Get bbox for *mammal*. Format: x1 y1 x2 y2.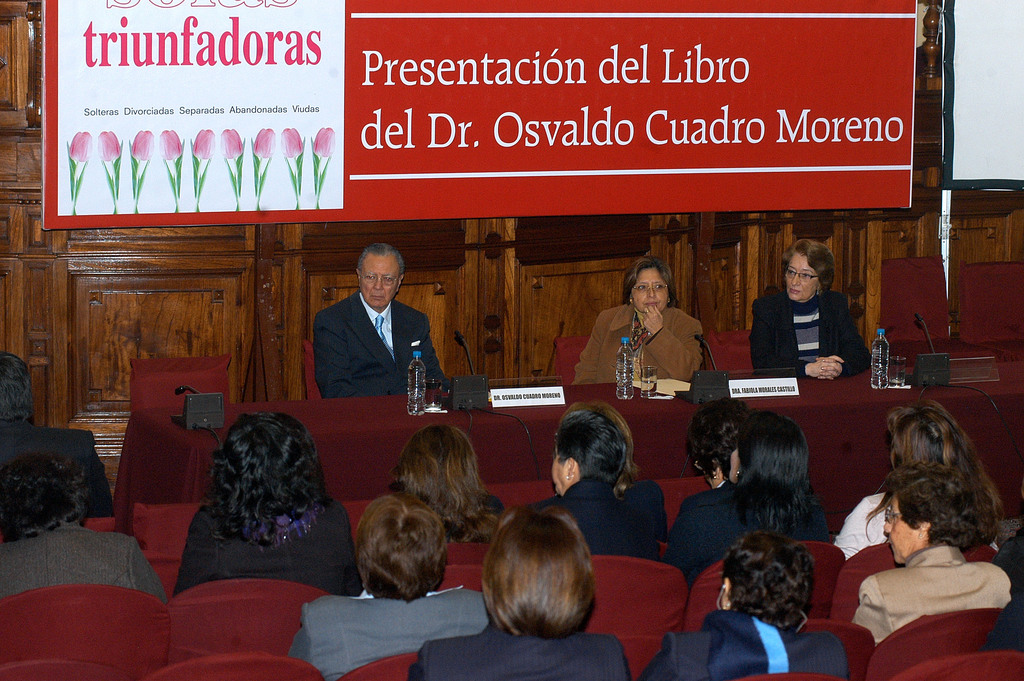
569 251 700 385.
